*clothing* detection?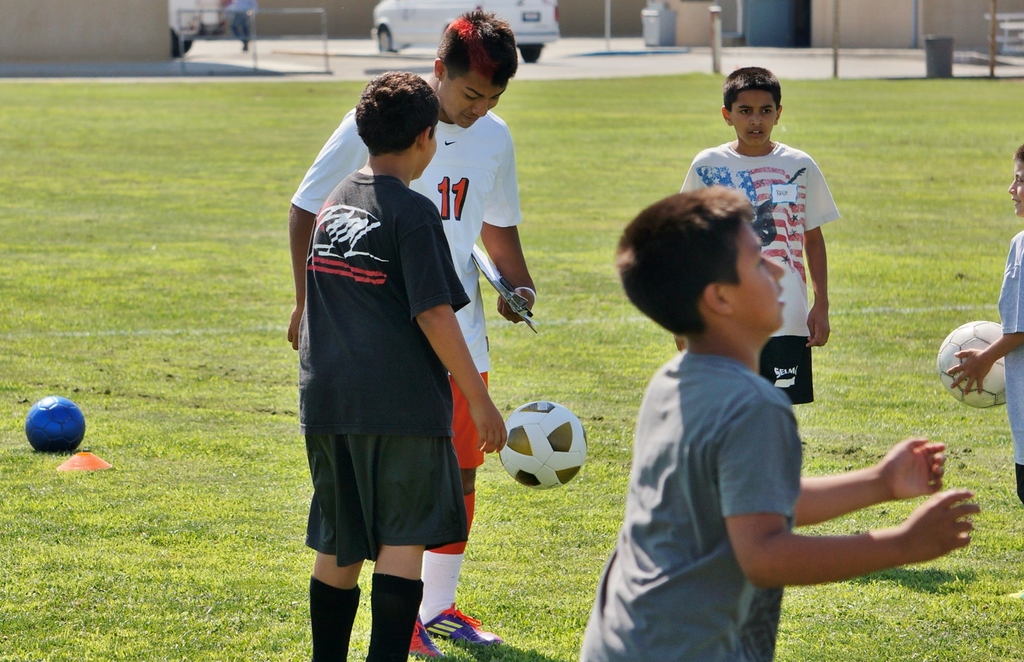
region(678, 134, 840, 408)
